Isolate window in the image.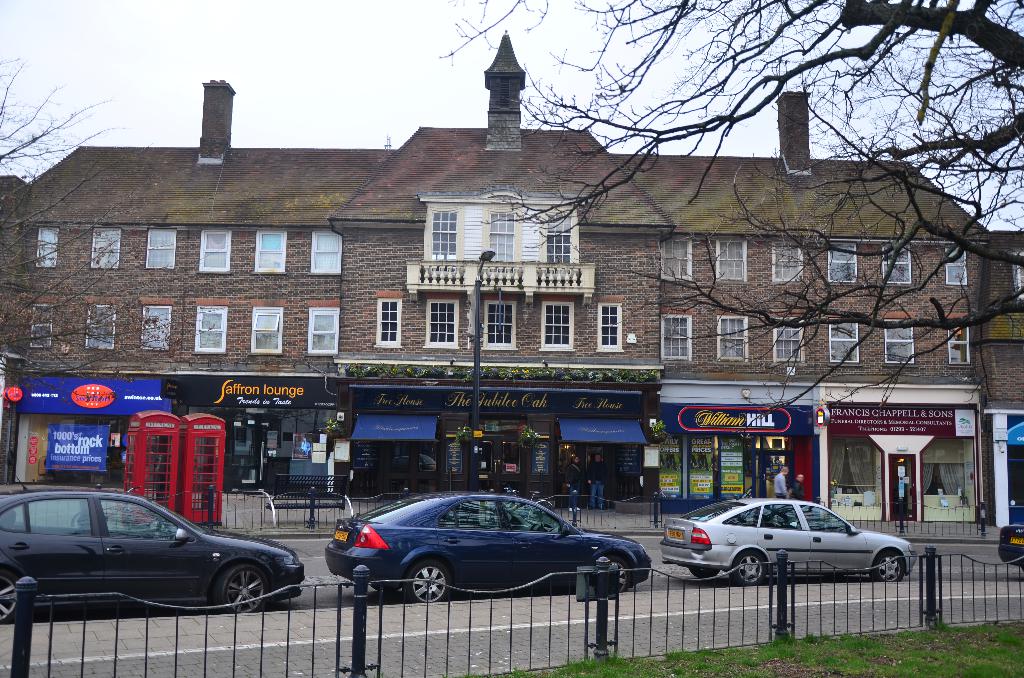
Isolated region: <box>660,312,692,357</box>.
